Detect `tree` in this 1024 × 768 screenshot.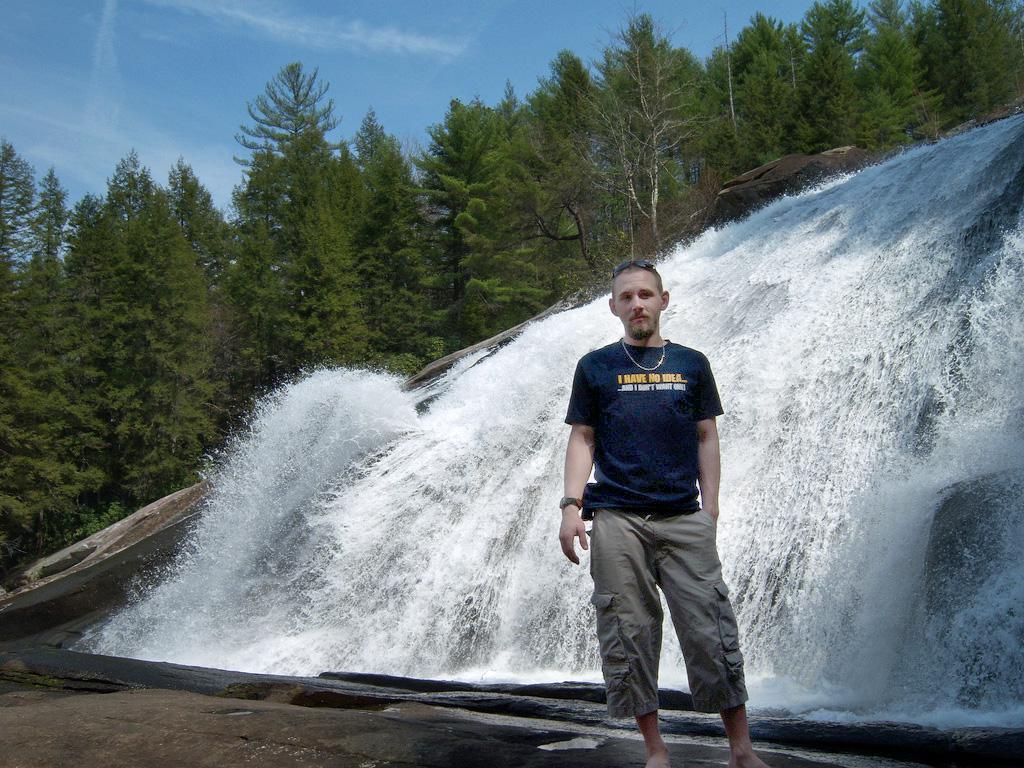
Detection: (258, 189, 373, 393).
